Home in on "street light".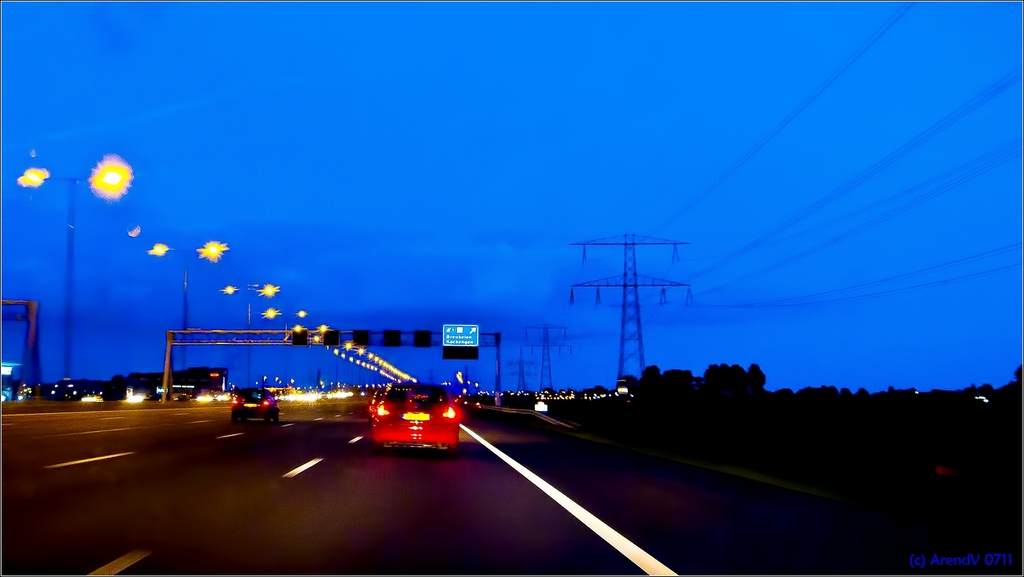
Homed in at {"x1": 260, "y1": 305, "x2": 309, "y2": 384}.
